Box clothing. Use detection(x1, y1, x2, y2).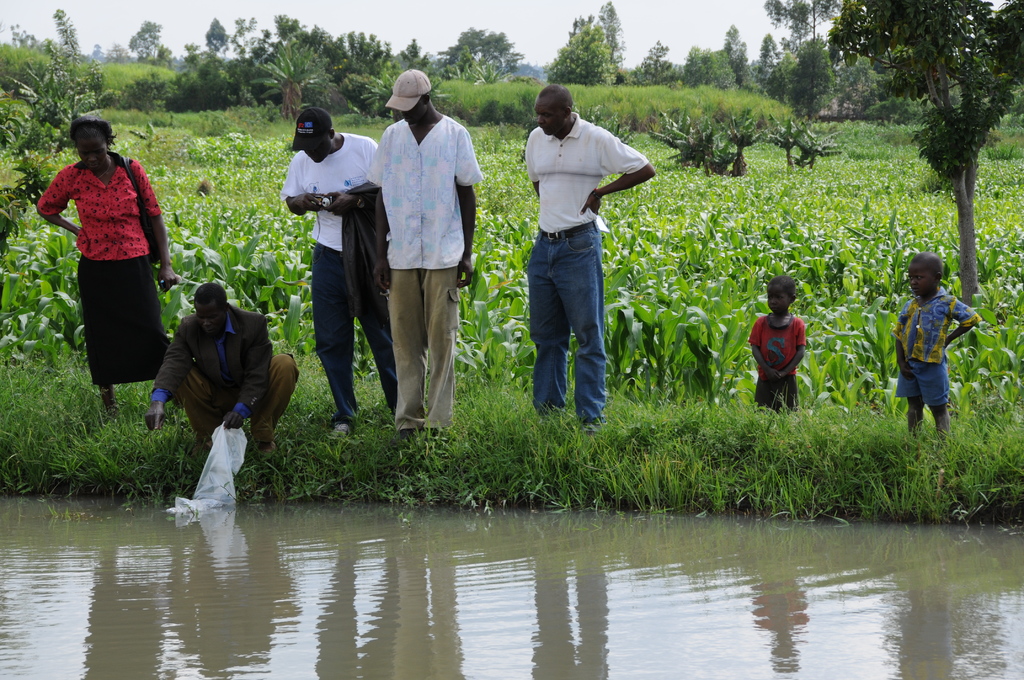
detection(887, 290, 982, 407).
